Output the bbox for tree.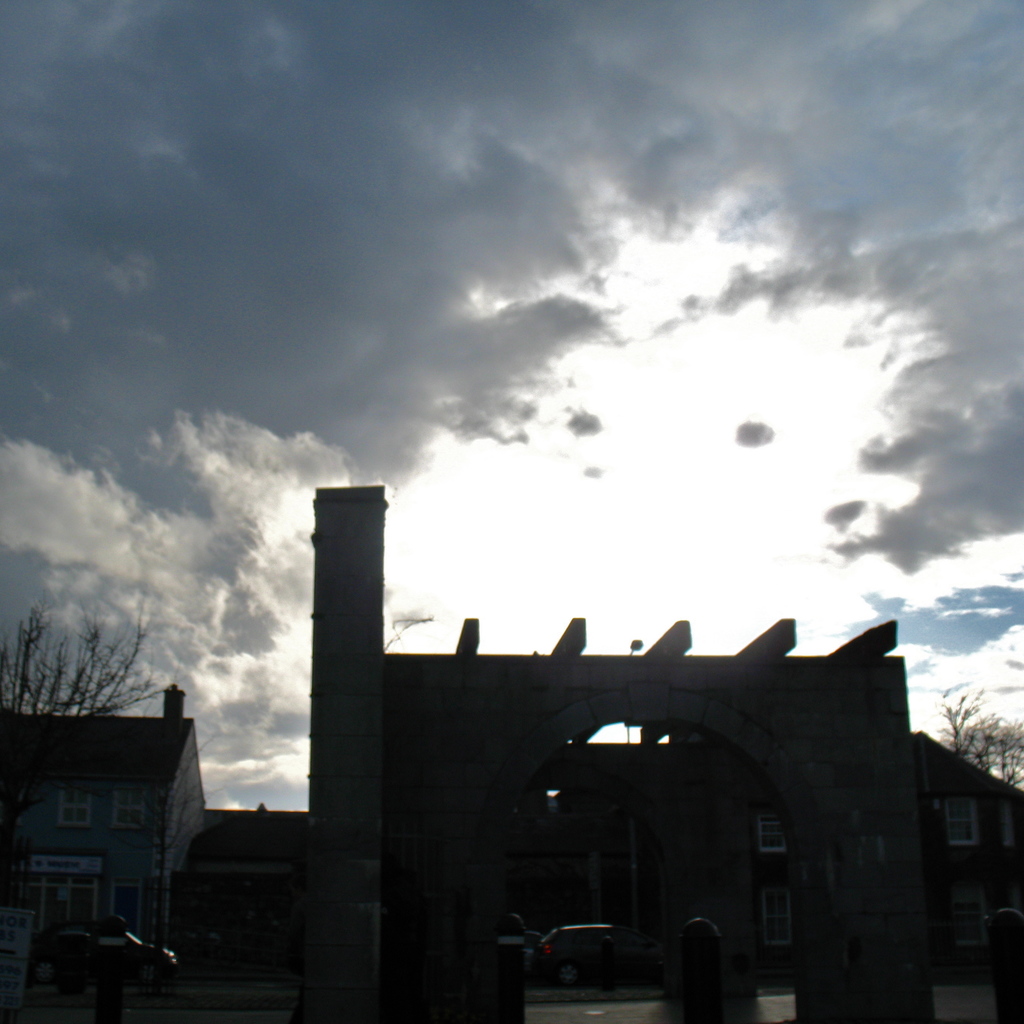
{"left": 109, "top": 705, "right": 222, "bottom": 955}.
